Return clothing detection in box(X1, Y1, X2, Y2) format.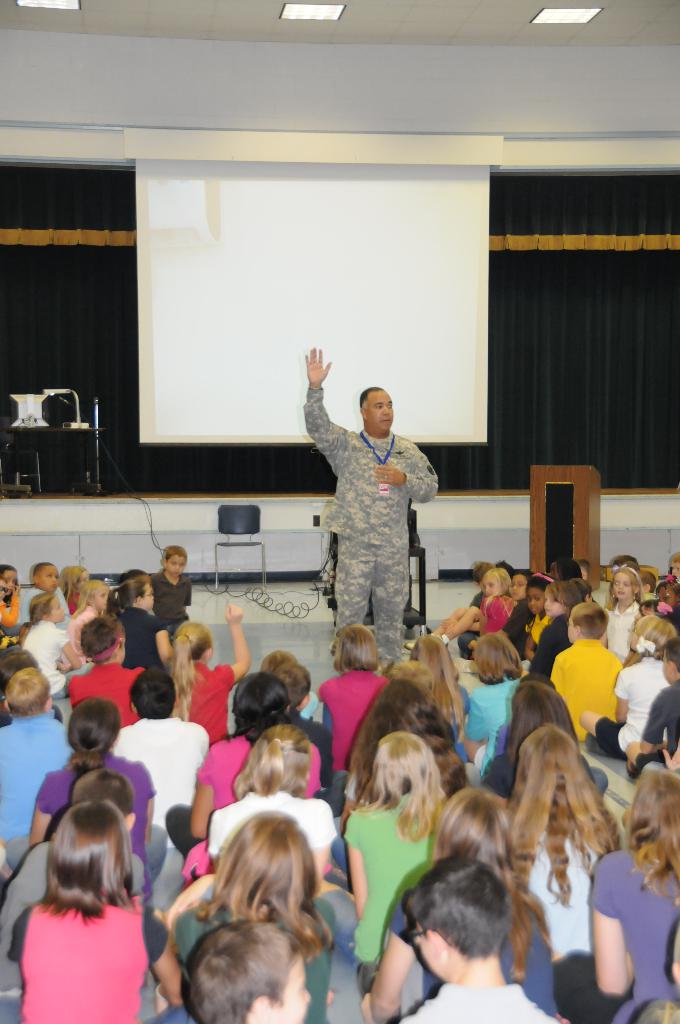
box(175, 898, 364, 1022).
